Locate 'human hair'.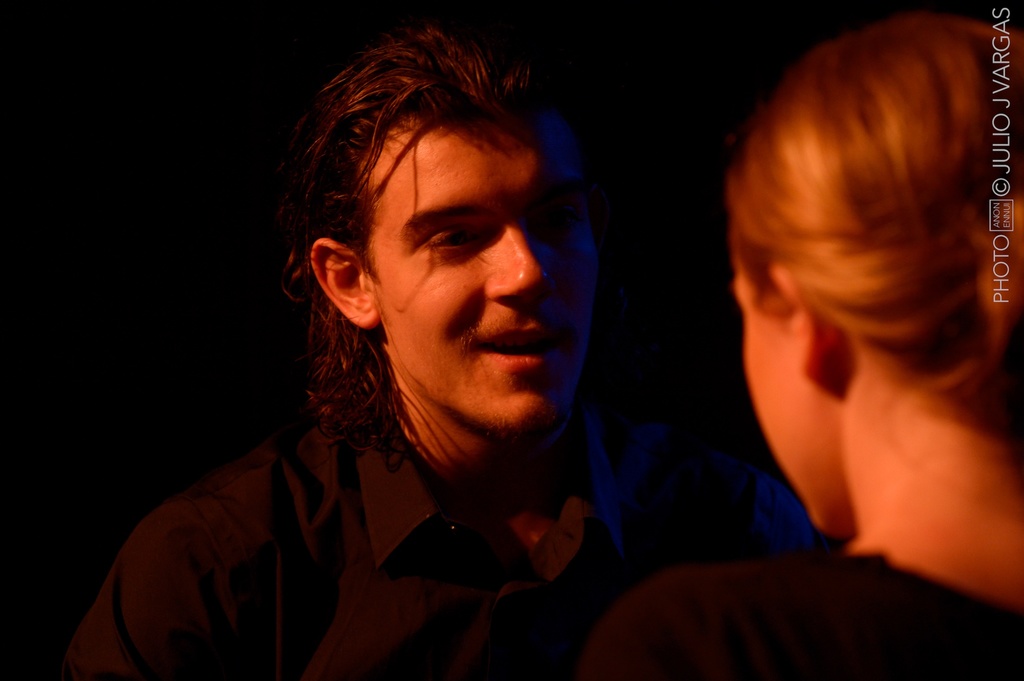
Bounding box: {"x1": 717, "y1": 11, "x2": 1023, "y2": 447}.
